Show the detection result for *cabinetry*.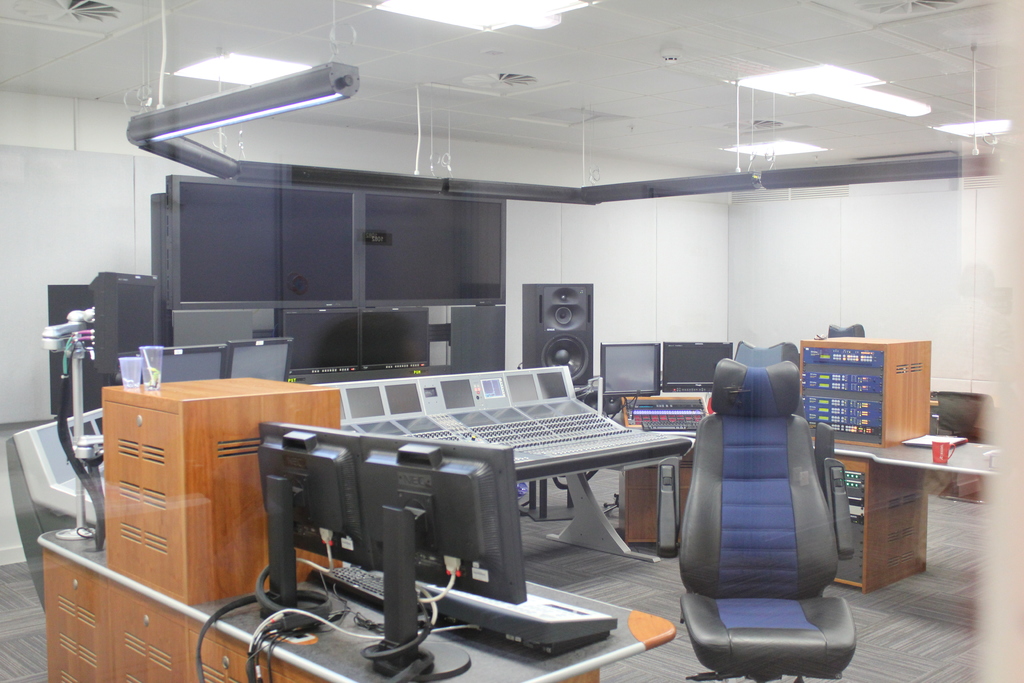
190/628/310/682.
